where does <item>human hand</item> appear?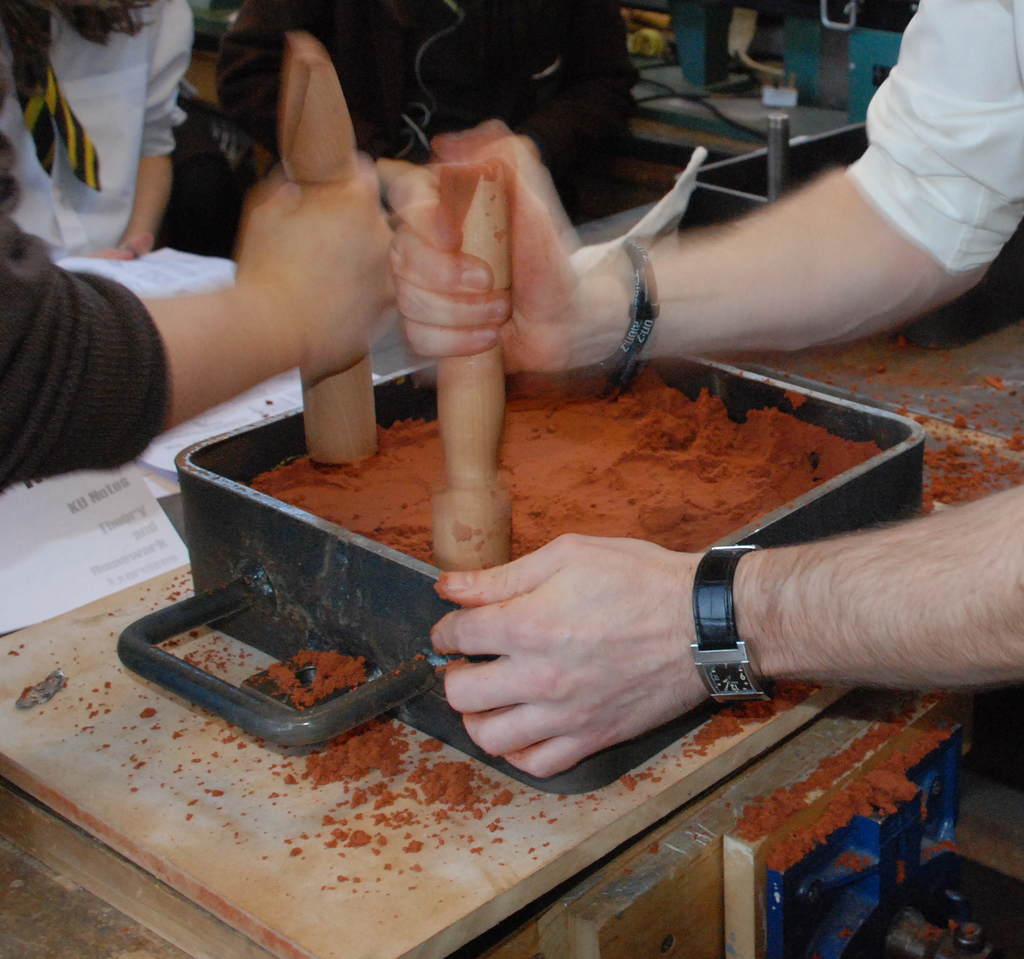
Appears at {"left": 424, "top": 543, "right": 721, "bottom": 754}.
